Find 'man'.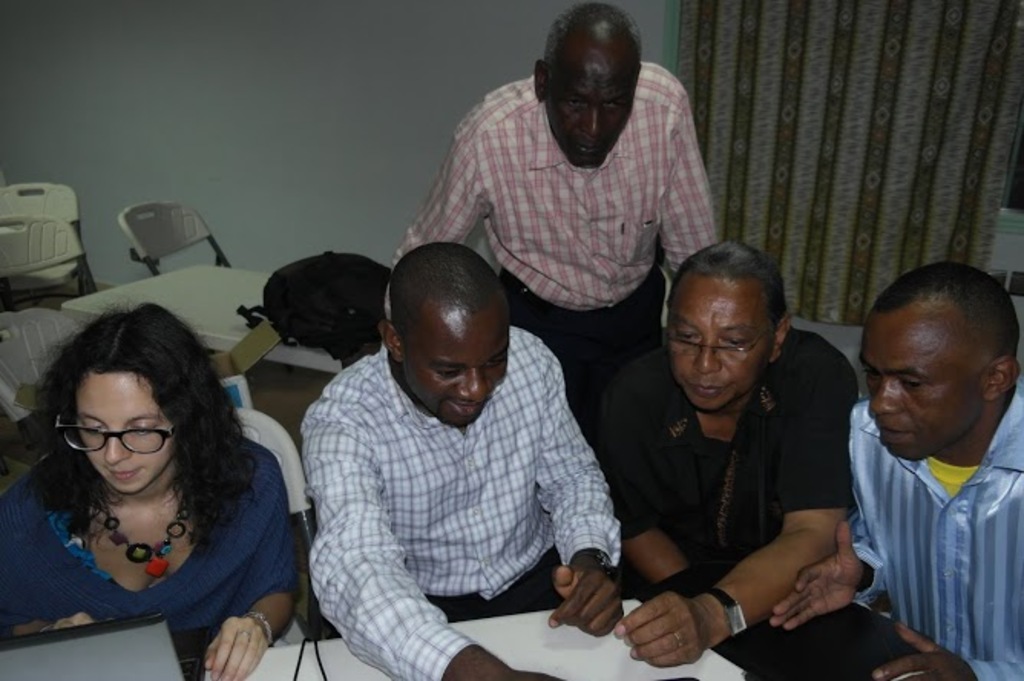
290,238,639,679.
